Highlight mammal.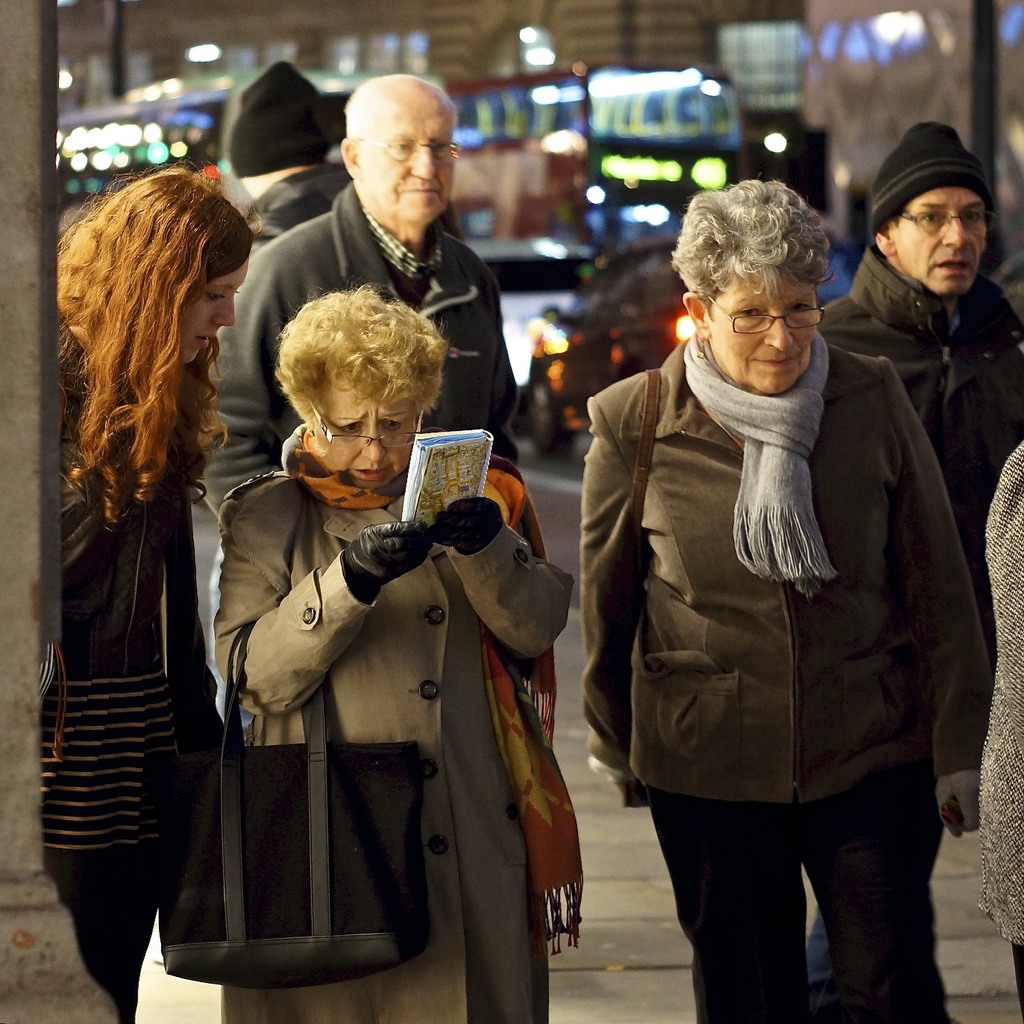
Highlighted region: <bbox>981, 428, 1023, 1015</bbox>.
